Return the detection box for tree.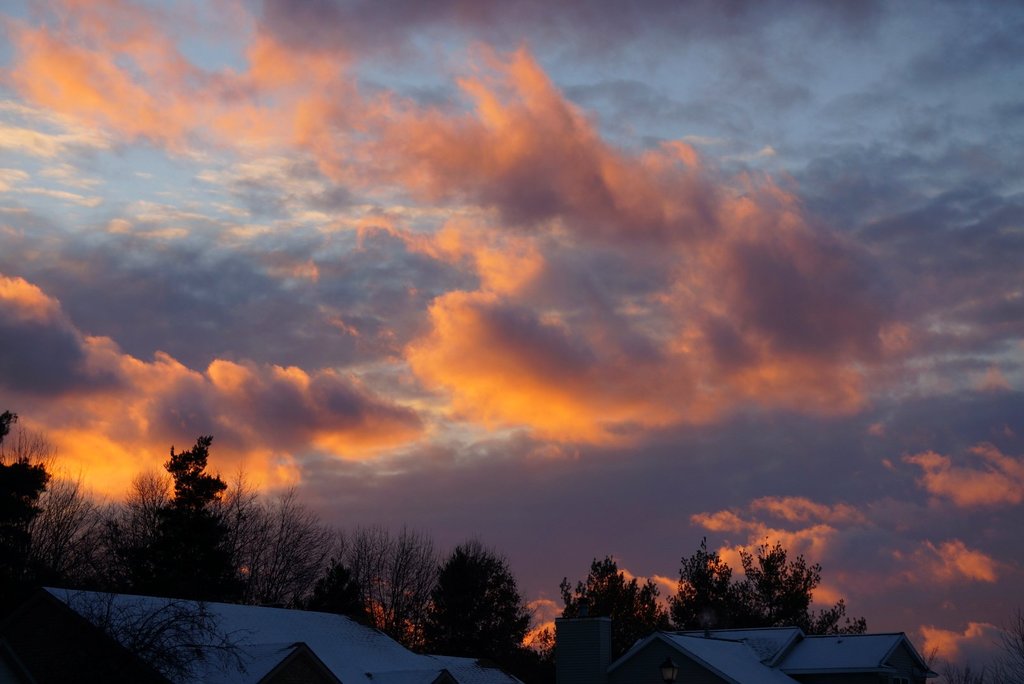
(261,491,358,605).
